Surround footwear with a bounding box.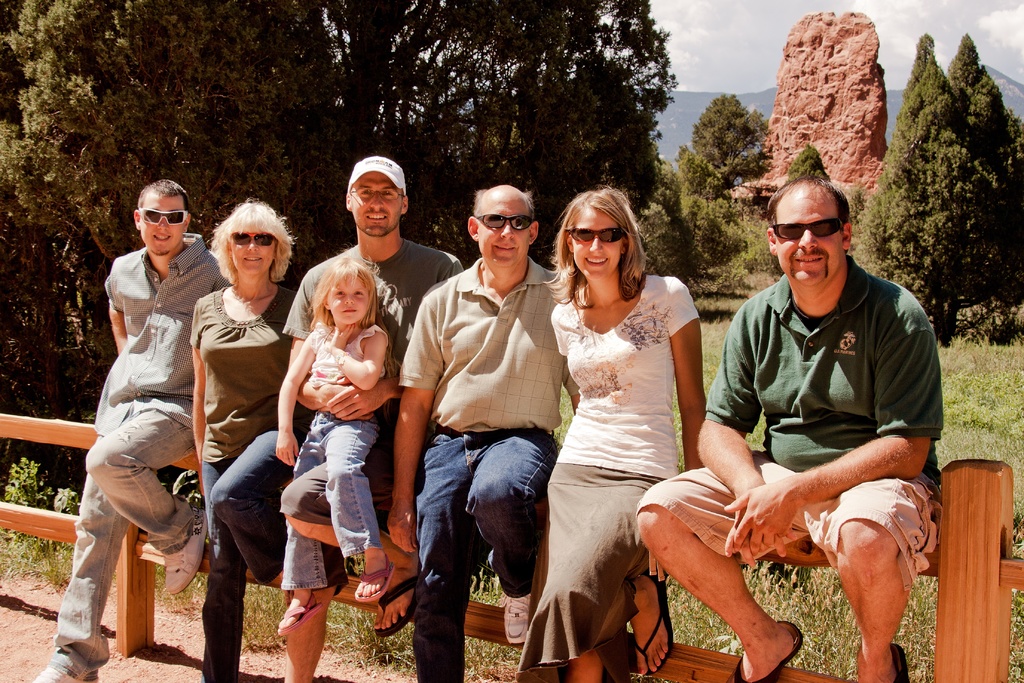
<region>499, 597, 532, 648</region>.
